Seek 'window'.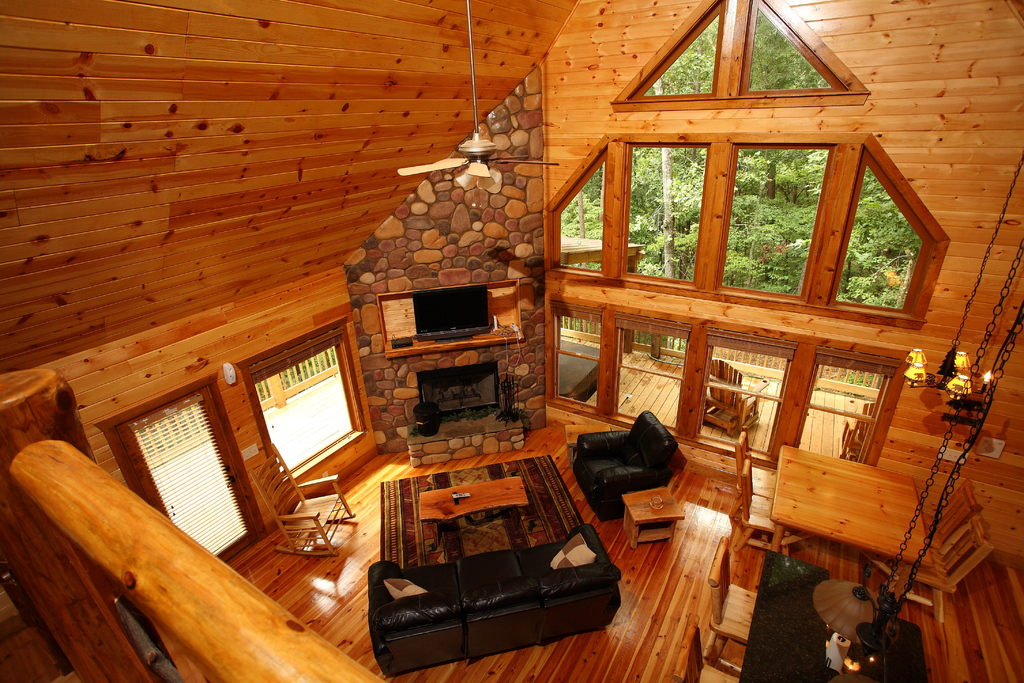
{"left": 793, "top": 352, "right": 897, "bottom": 460}.
